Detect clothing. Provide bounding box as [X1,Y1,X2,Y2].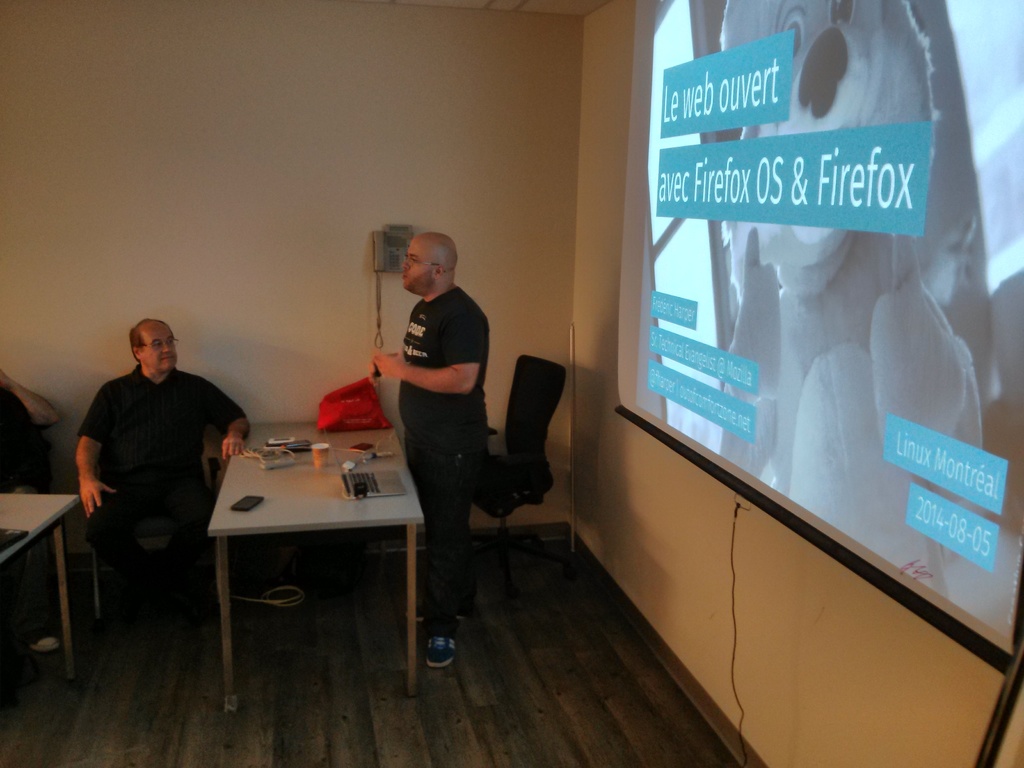
[0,390,47,491].
